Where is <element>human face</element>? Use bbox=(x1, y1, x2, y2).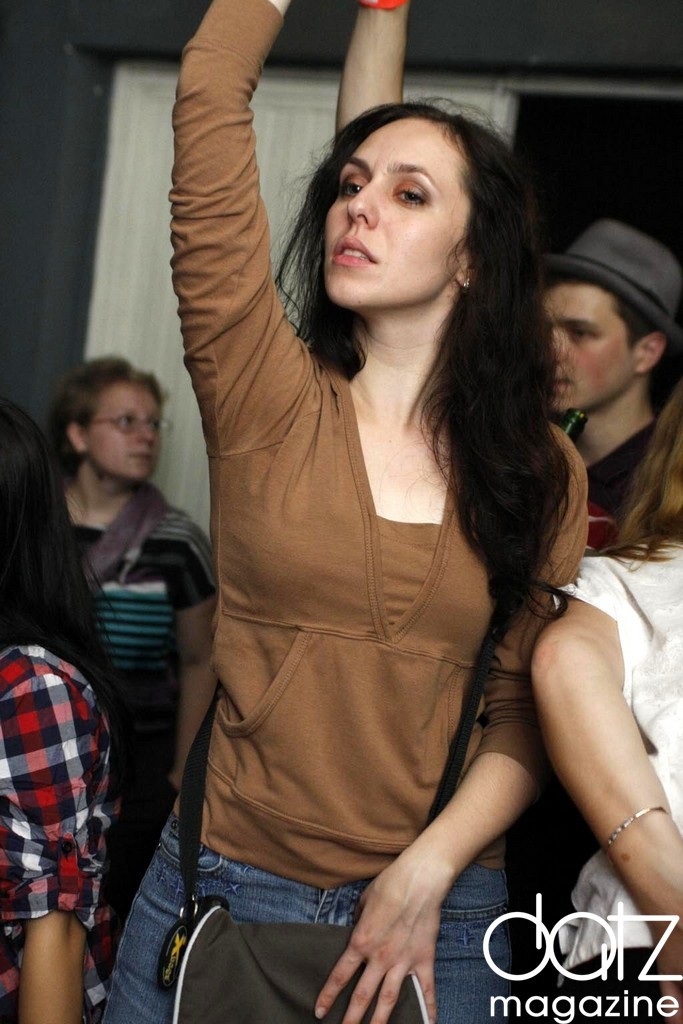
bbox=(310, 108, 459, 317).
